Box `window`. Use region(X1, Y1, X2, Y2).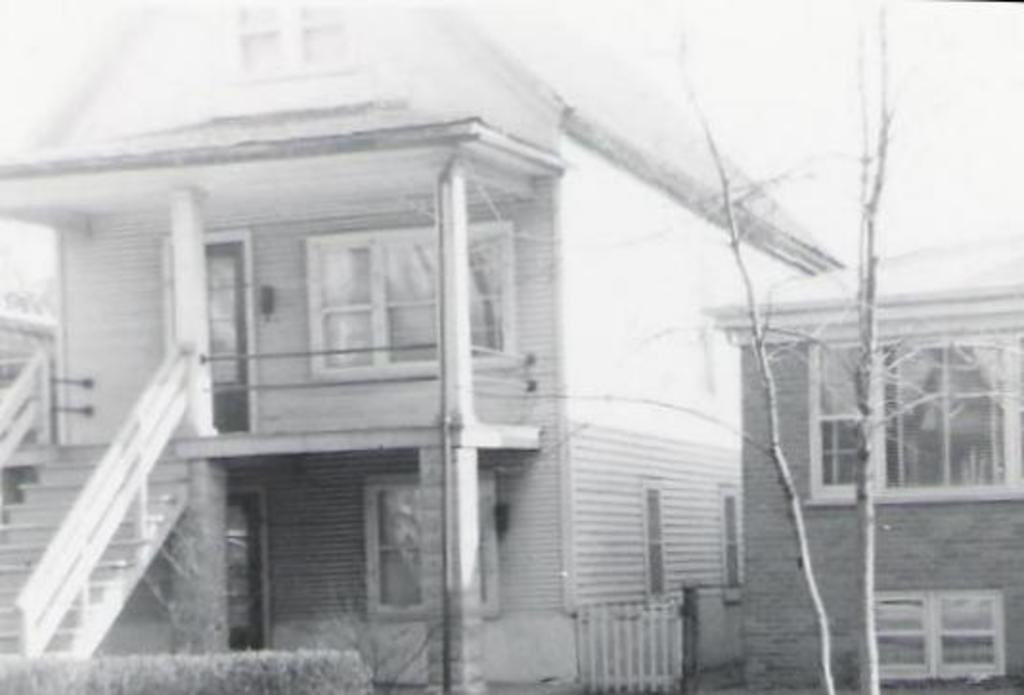
region(304, 220, 521, 379).
